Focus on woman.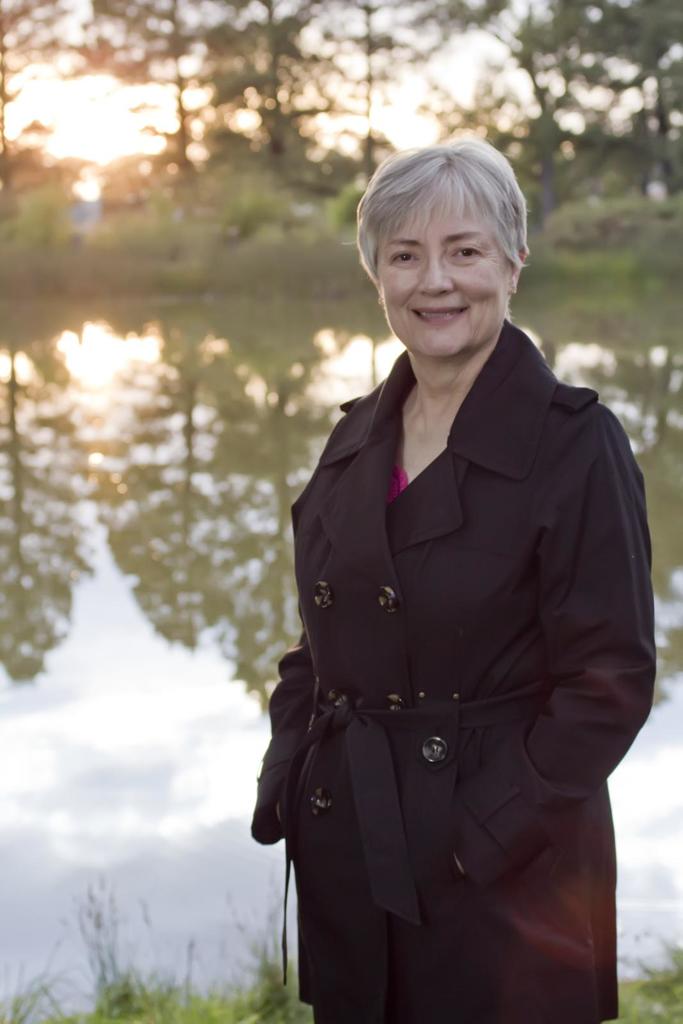
Focused at <region>248, 113, 661, 1023</region>.
